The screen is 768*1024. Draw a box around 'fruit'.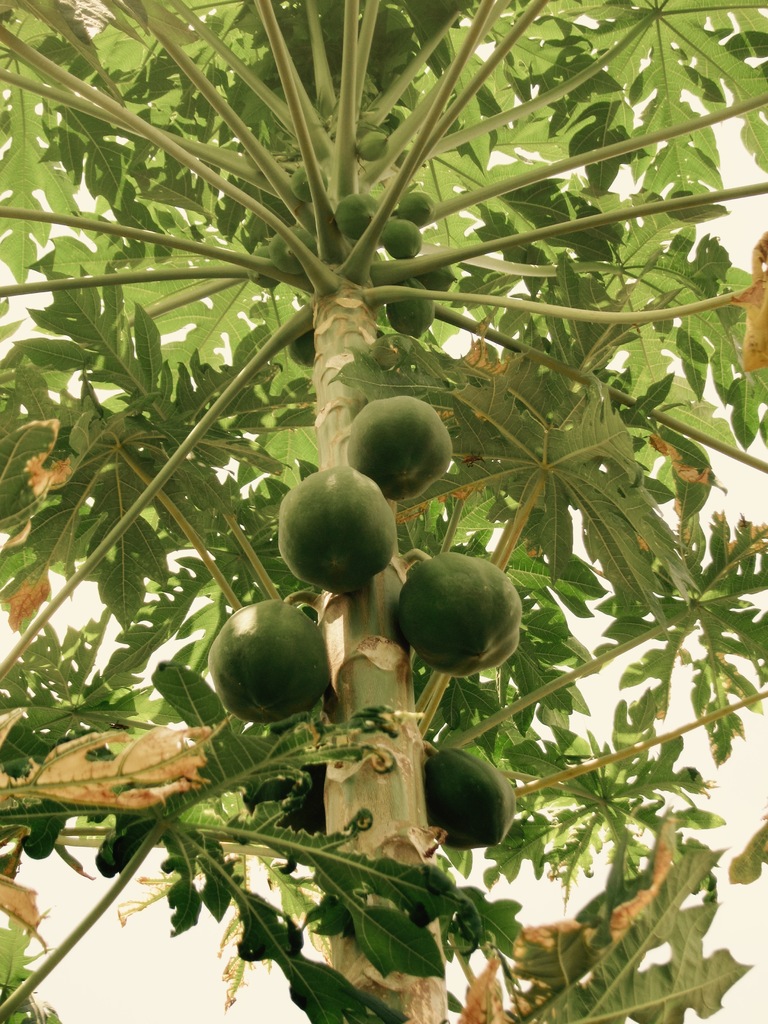
<box>289,156,331,211</box>.
